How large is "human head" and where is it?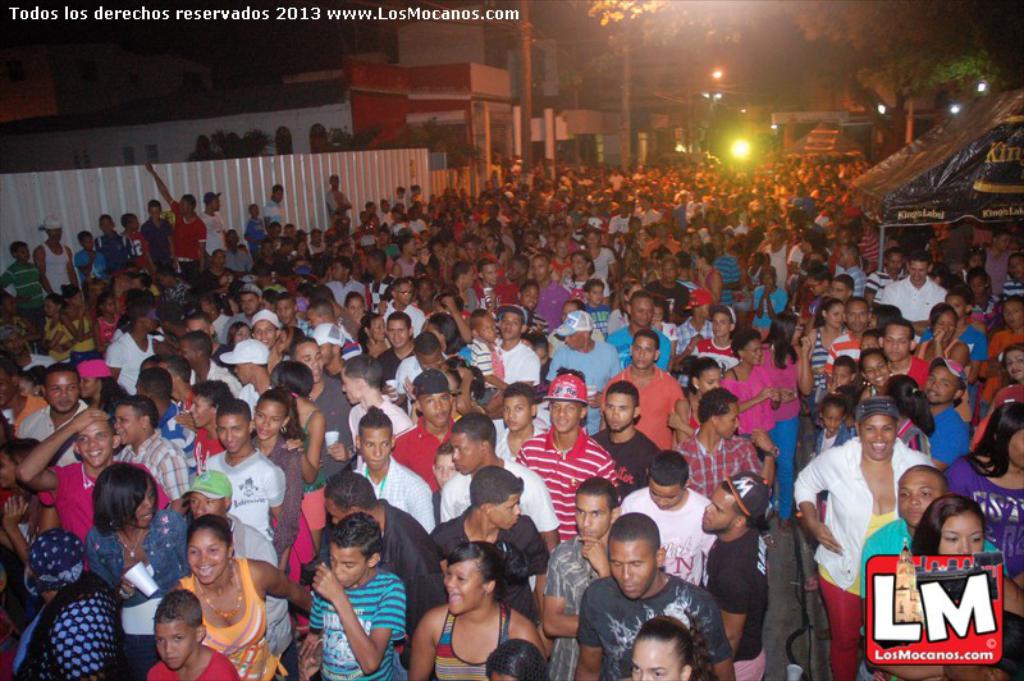
Bounding box: 503/384/535/437.
